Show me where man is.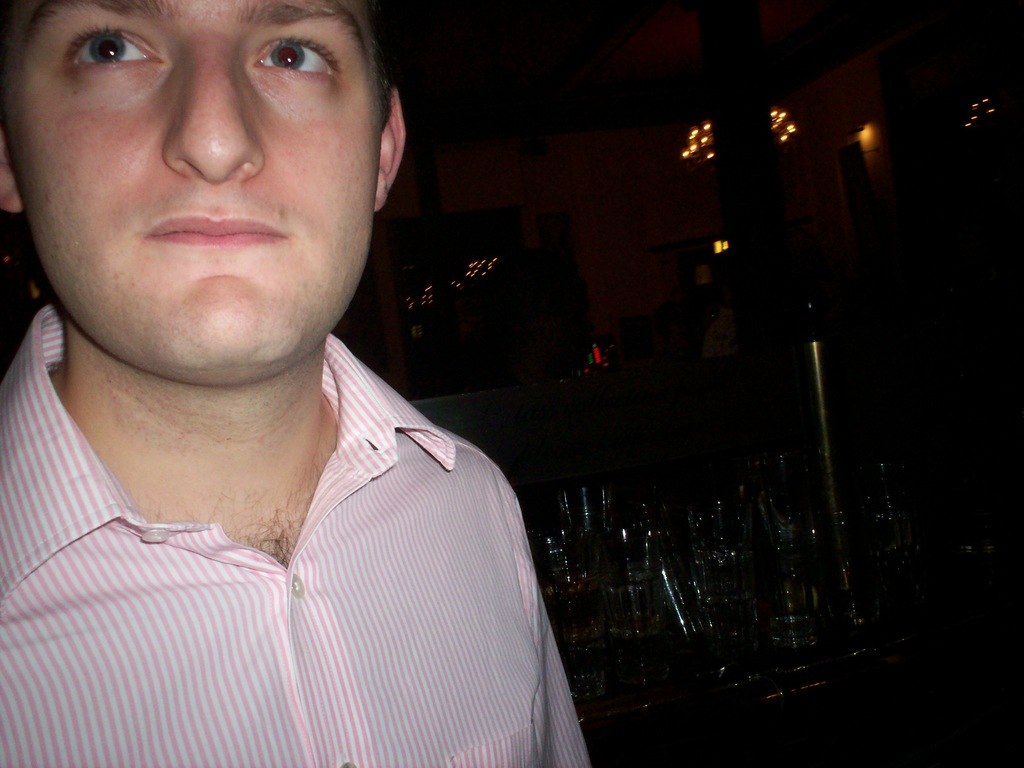
man is at BBox(0, 0, 656, 767).
